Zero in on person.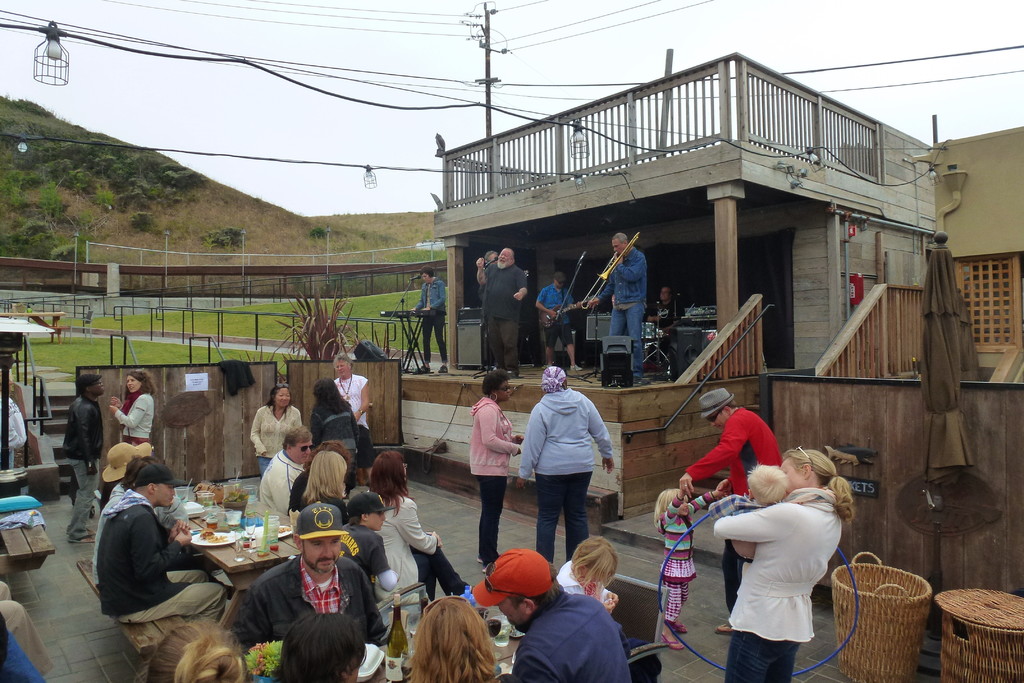
Zeroed in: [101, 438, 162, 536].
